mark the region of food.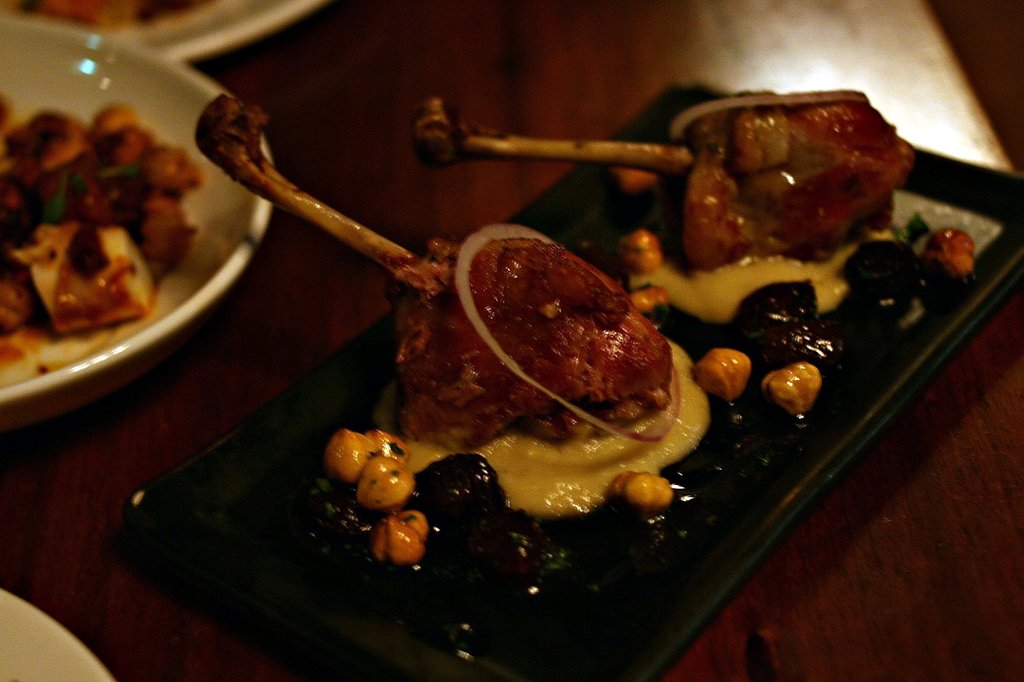
Region: bbox(100, 74, 945, 585).
